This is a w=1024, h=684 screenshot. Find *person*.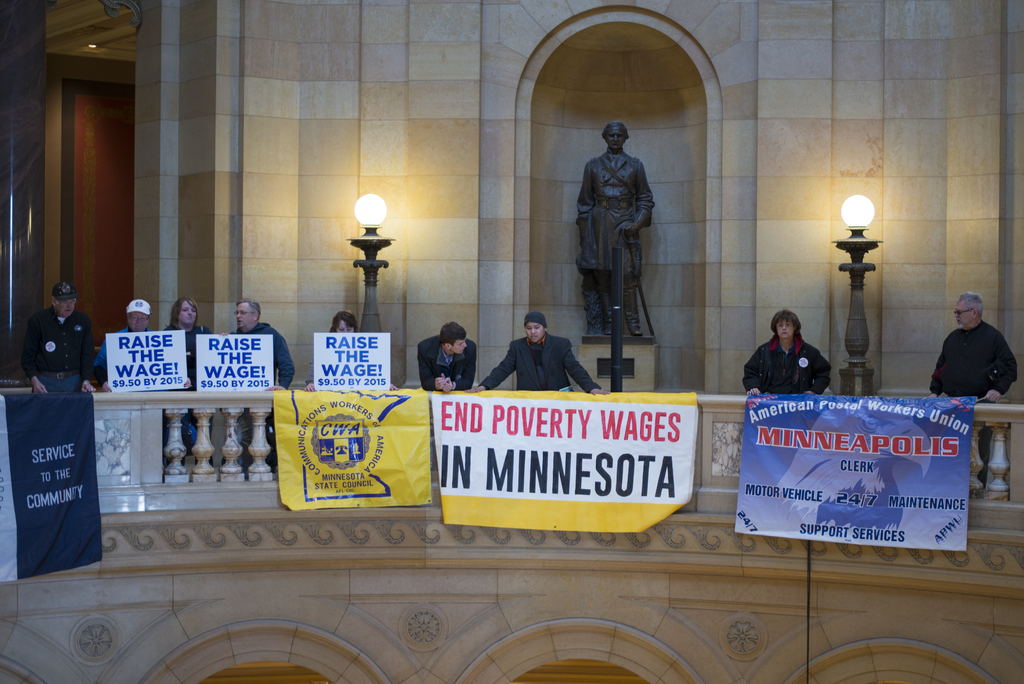
Bounding box: (581, 118, 660, 331).
